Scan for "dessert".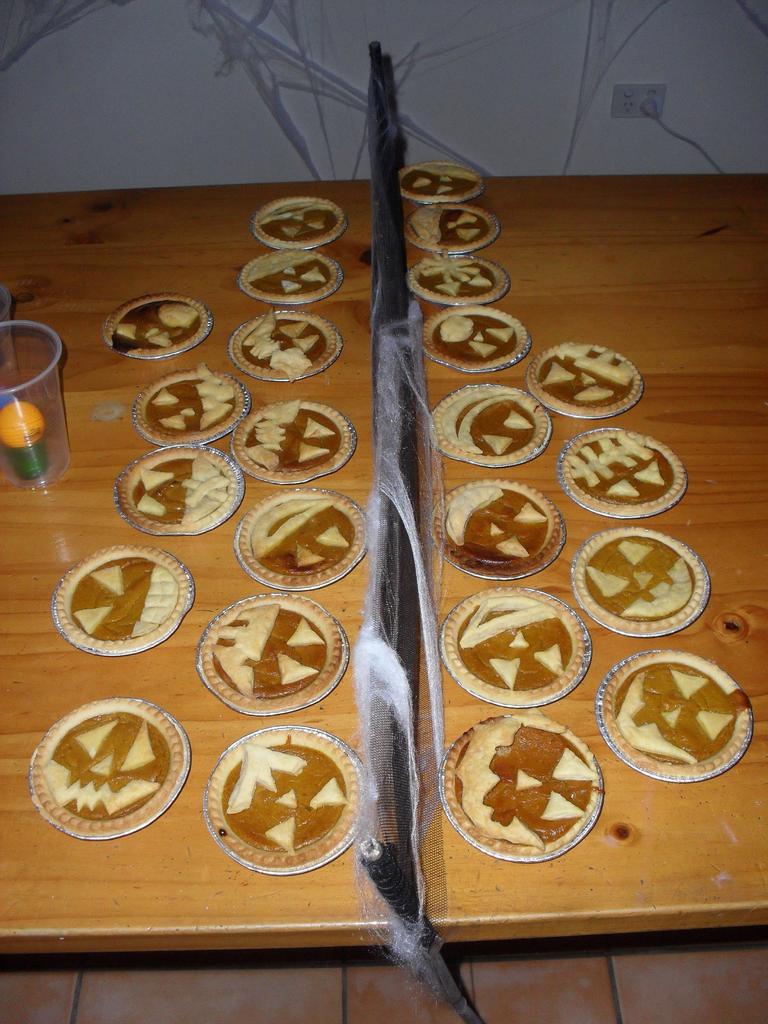
Scan result: box=[596, 646, 751, 777].
